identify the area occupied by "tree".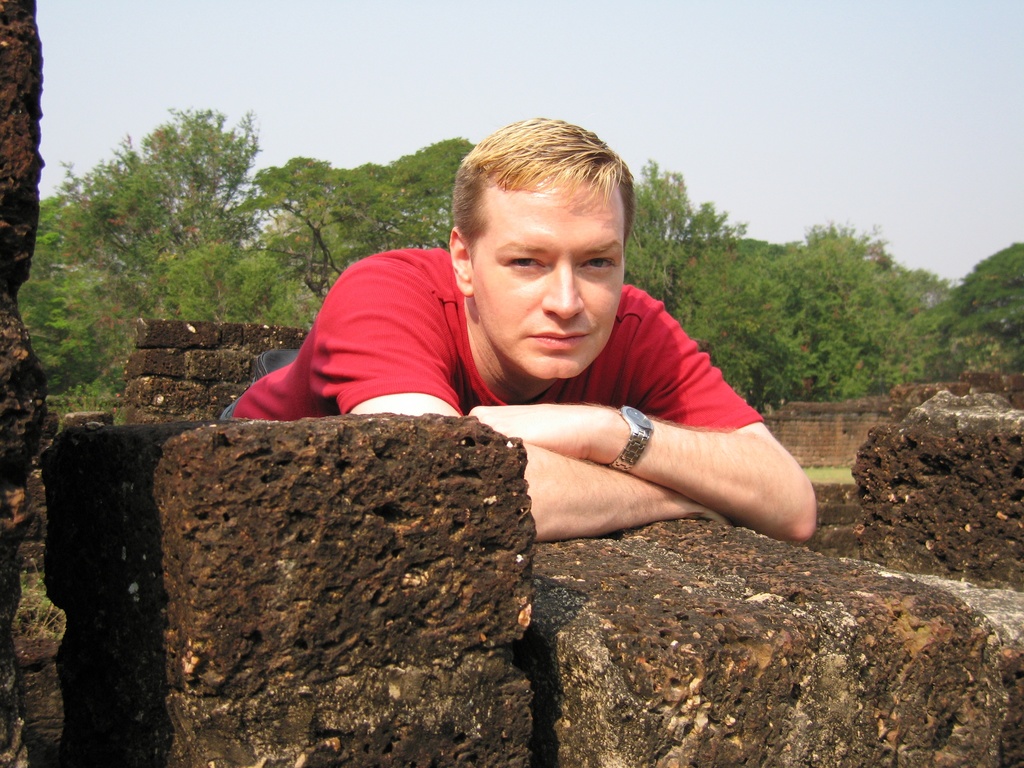
Area: region(785, 218, 927, 398).
